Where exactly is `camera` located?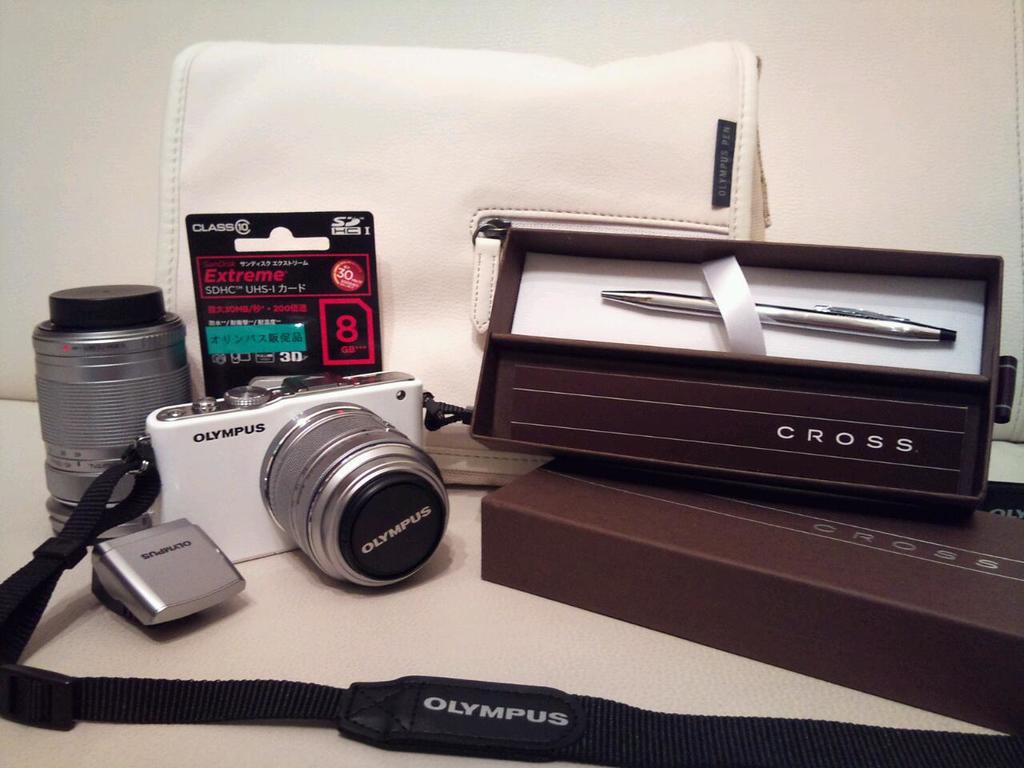
Its bounding box is <region>124, 358, 462, 601</region>.
